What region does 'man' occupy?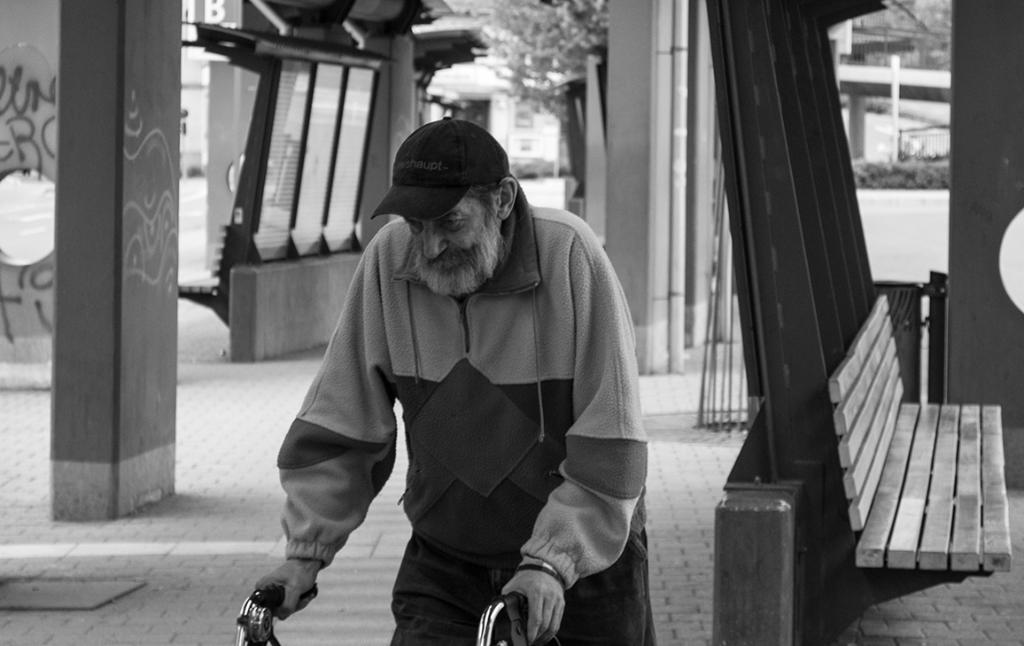
x1=262, y1=88, x2=659, y2=635.
